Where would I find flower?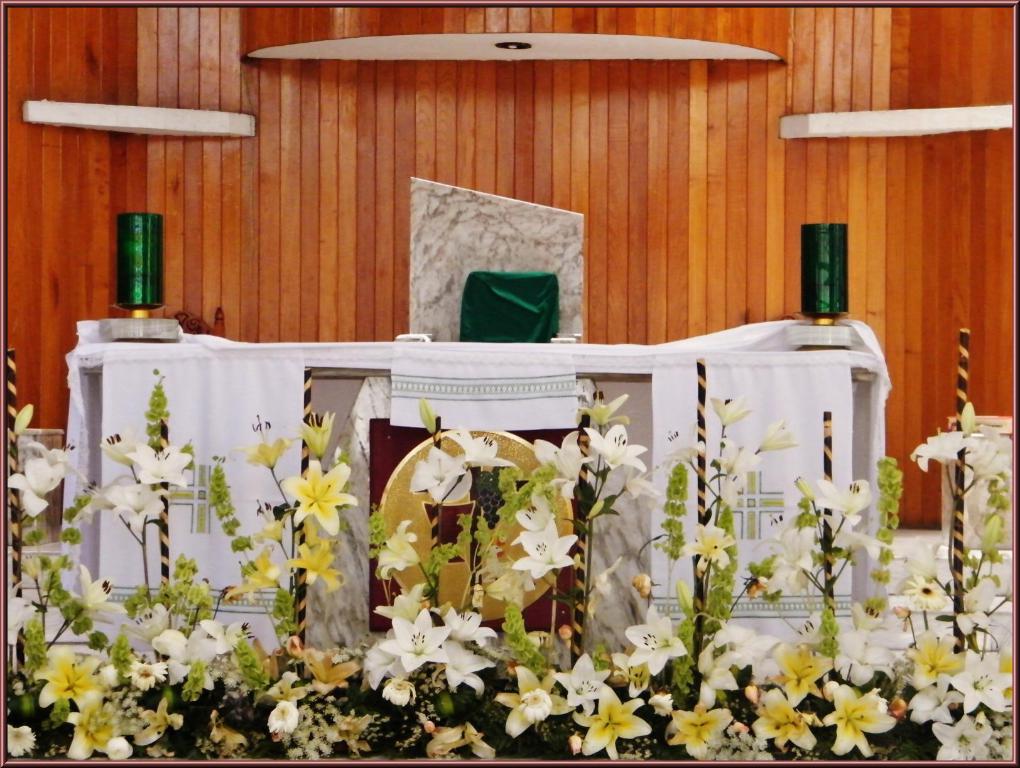
At region(36, 650, 114, 716).
